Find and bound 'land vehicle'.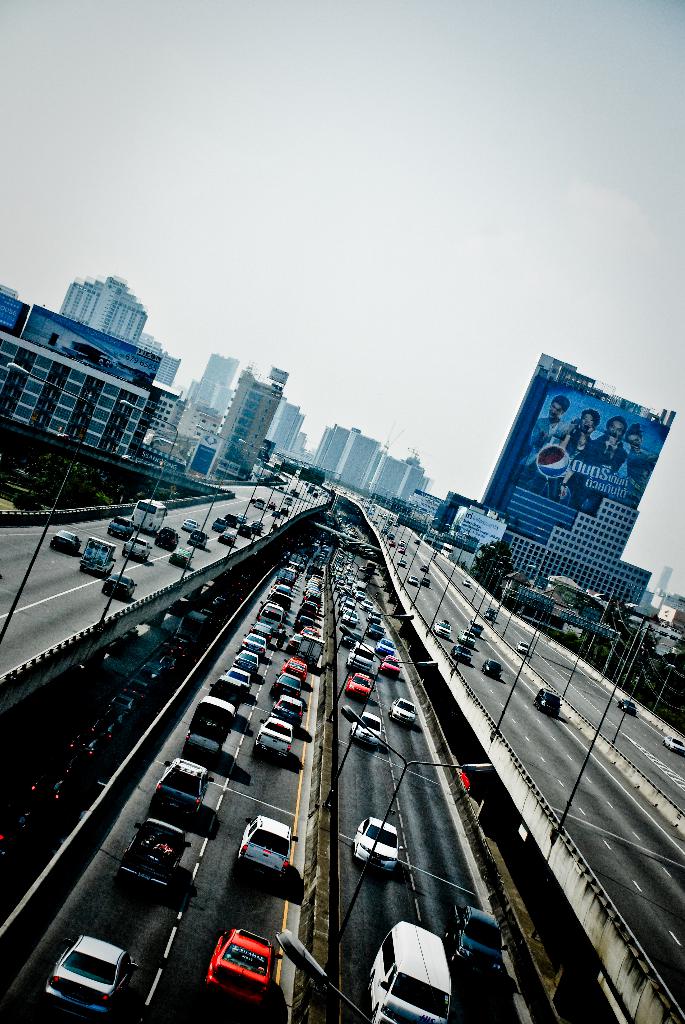
Bound: l=524, t=643, r=529, b=653.
